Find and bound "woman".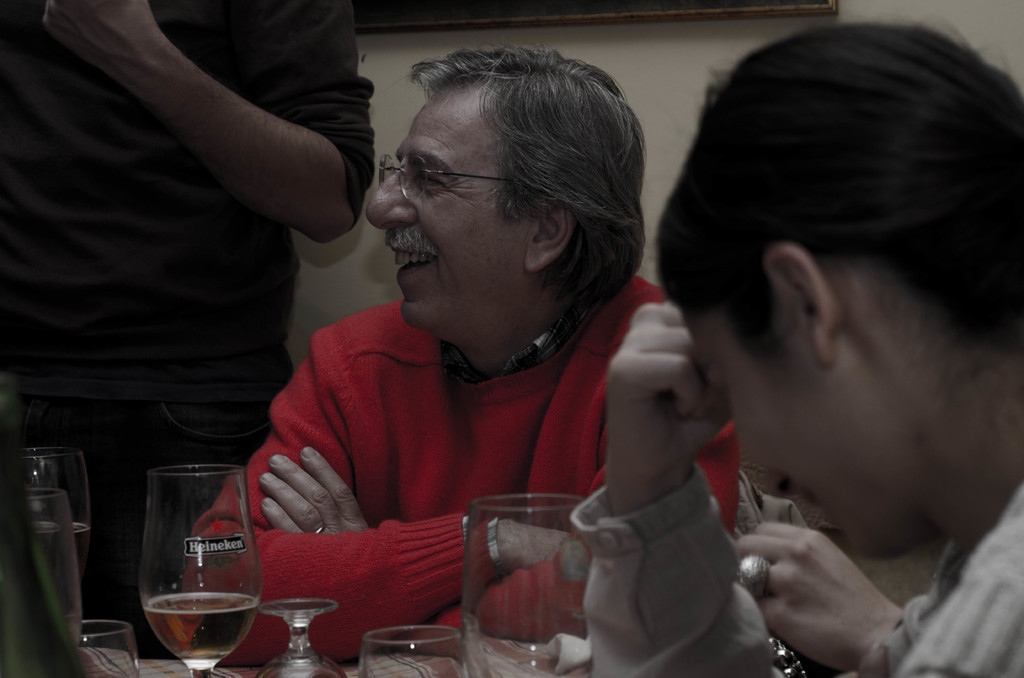
Bound: box=[561, 0, 1023, 677].
